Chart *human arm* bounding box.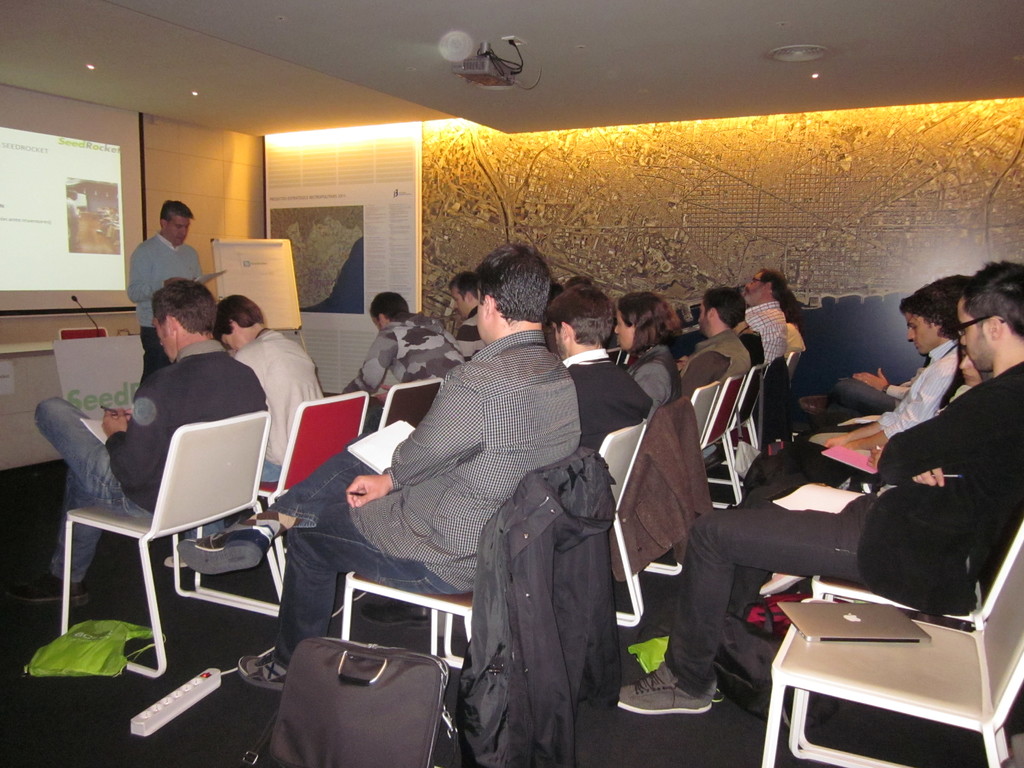
Charted: box=[334, 461, 400, 515].
